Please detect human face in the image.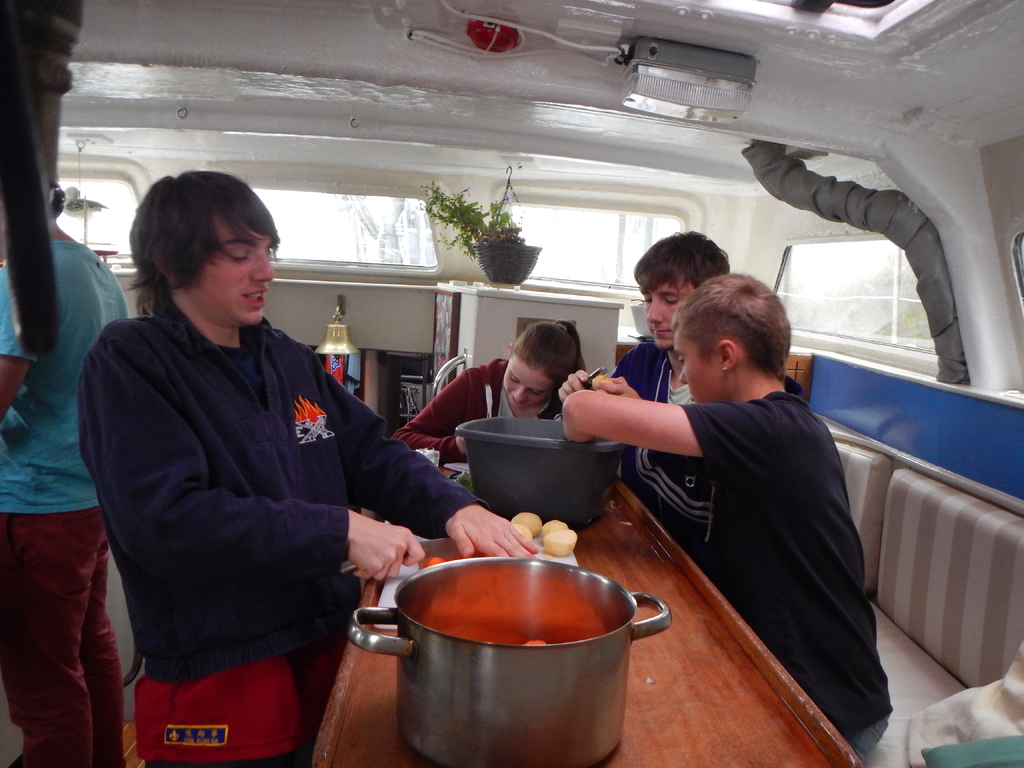
[x1=671, y1=321, x2=731, y2=404].
